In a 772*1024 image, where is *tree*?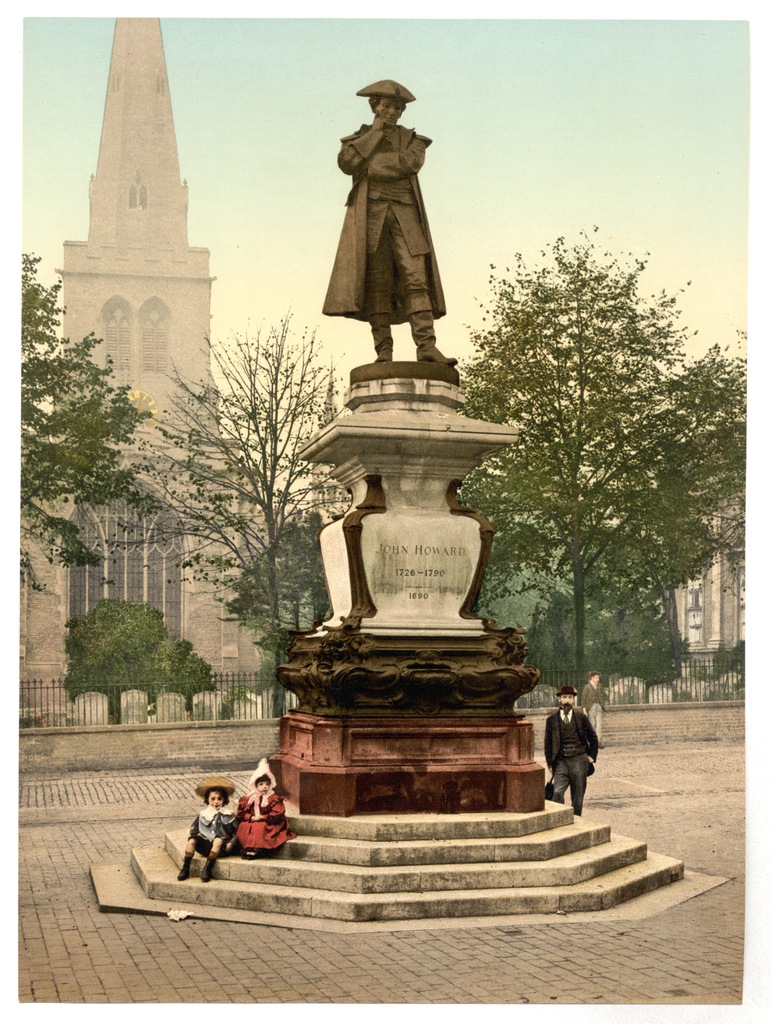
bbox(114, 310, 354, 714).
